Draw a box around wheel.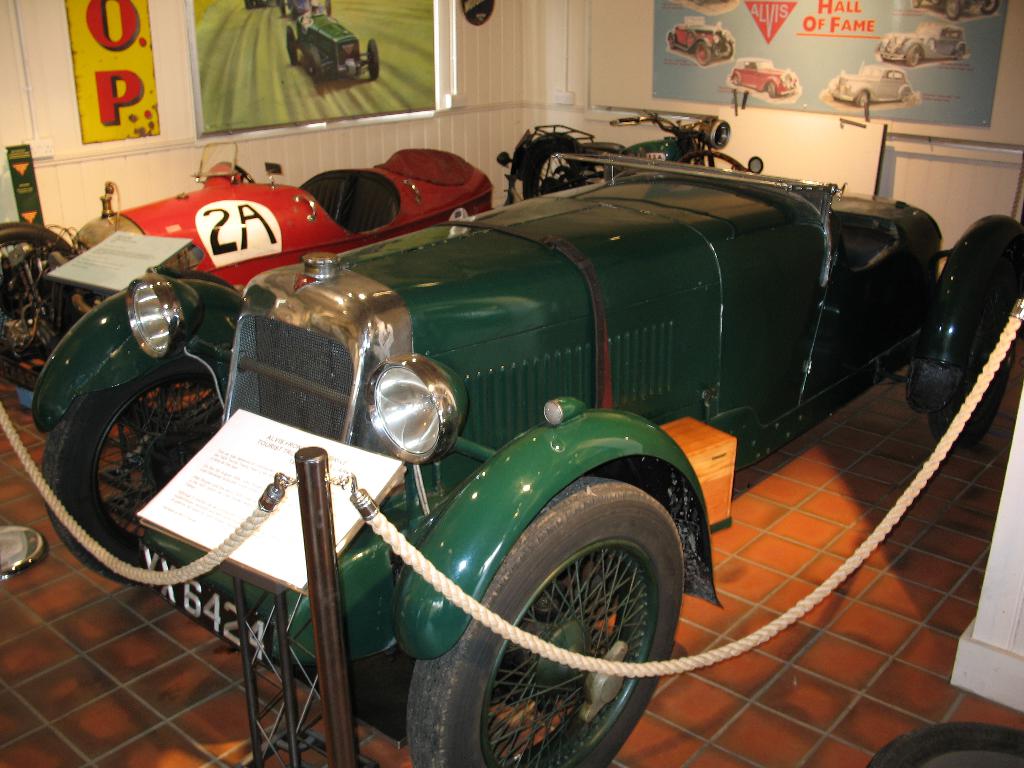
(309, 47, 320, 81).
